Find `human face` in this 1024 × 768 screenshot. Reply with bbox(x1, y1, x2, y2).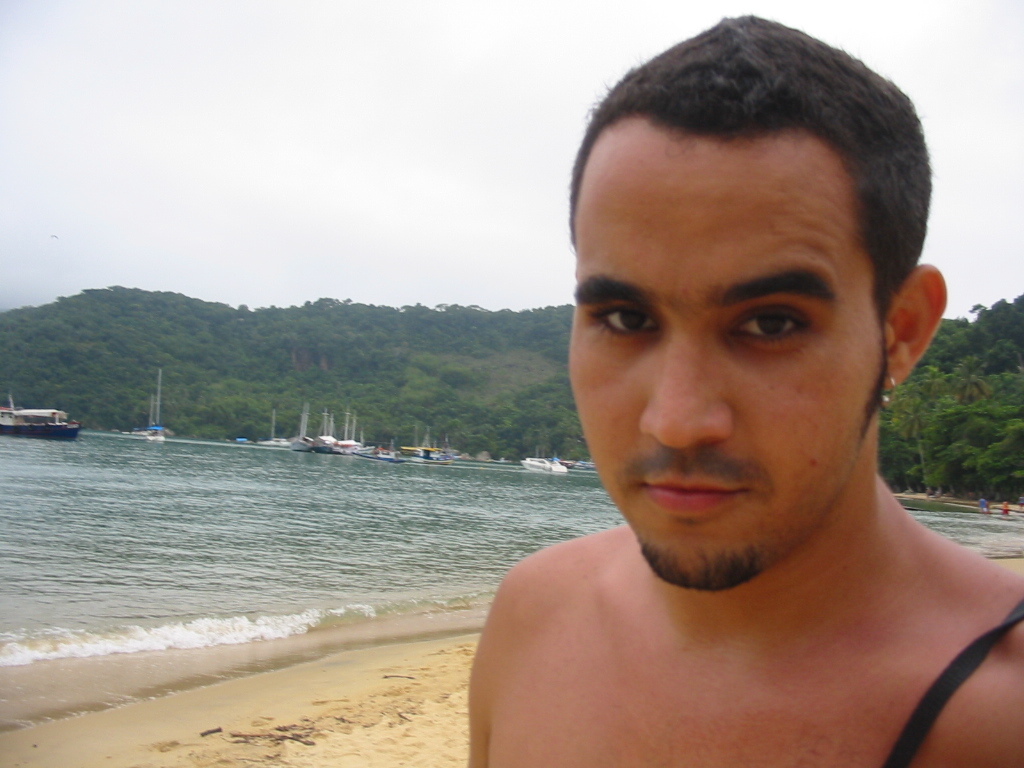
bbox(558, 124, 877, 590).
